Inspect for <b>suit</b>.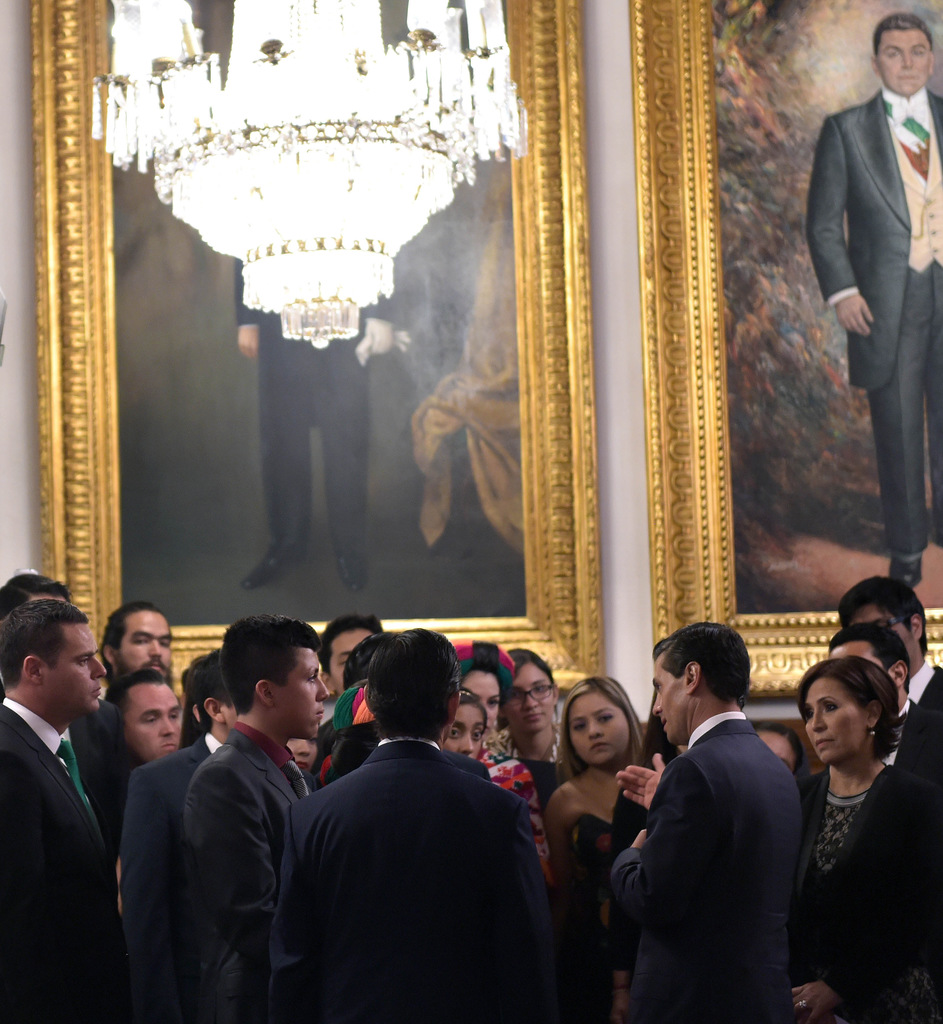
Inspection: x1=0, y1=696, x2=131, y2=1023.
